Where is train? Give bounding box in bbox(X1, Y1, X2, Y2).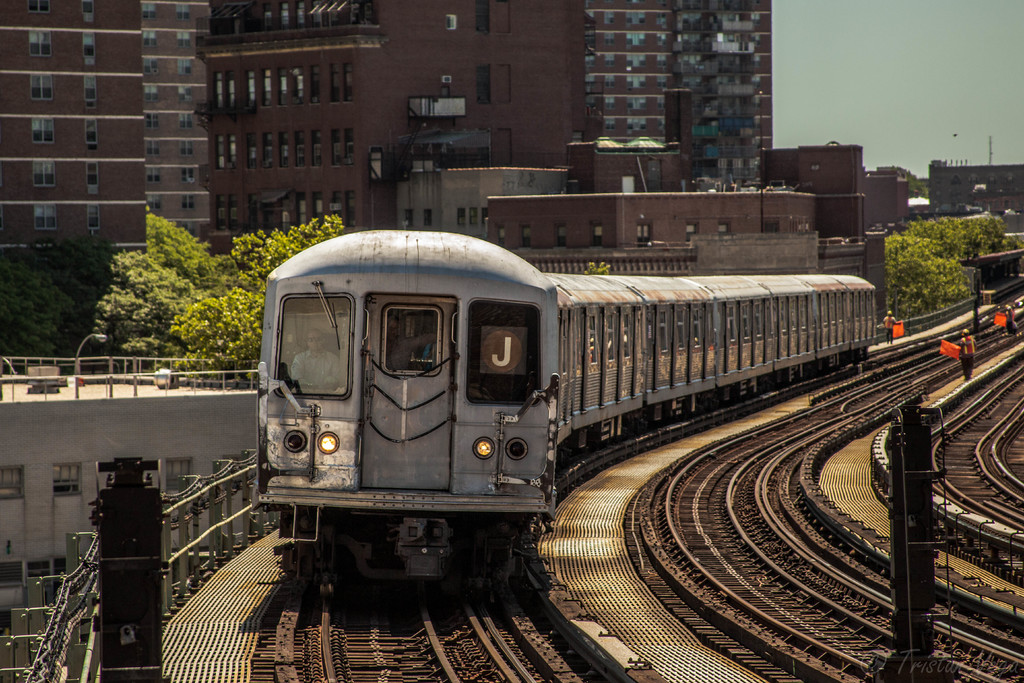
bbox(253, 227, 876, 582).
